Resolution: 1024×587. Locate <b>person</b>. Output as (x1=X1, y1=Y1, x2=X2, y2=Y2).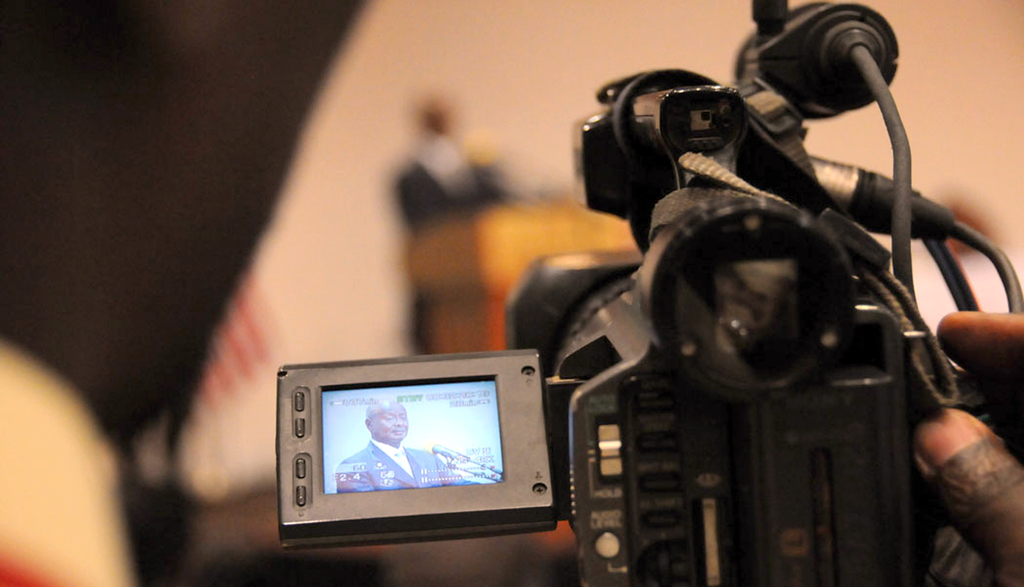
(x1=392, y1=97, x2=509, y2=276).
